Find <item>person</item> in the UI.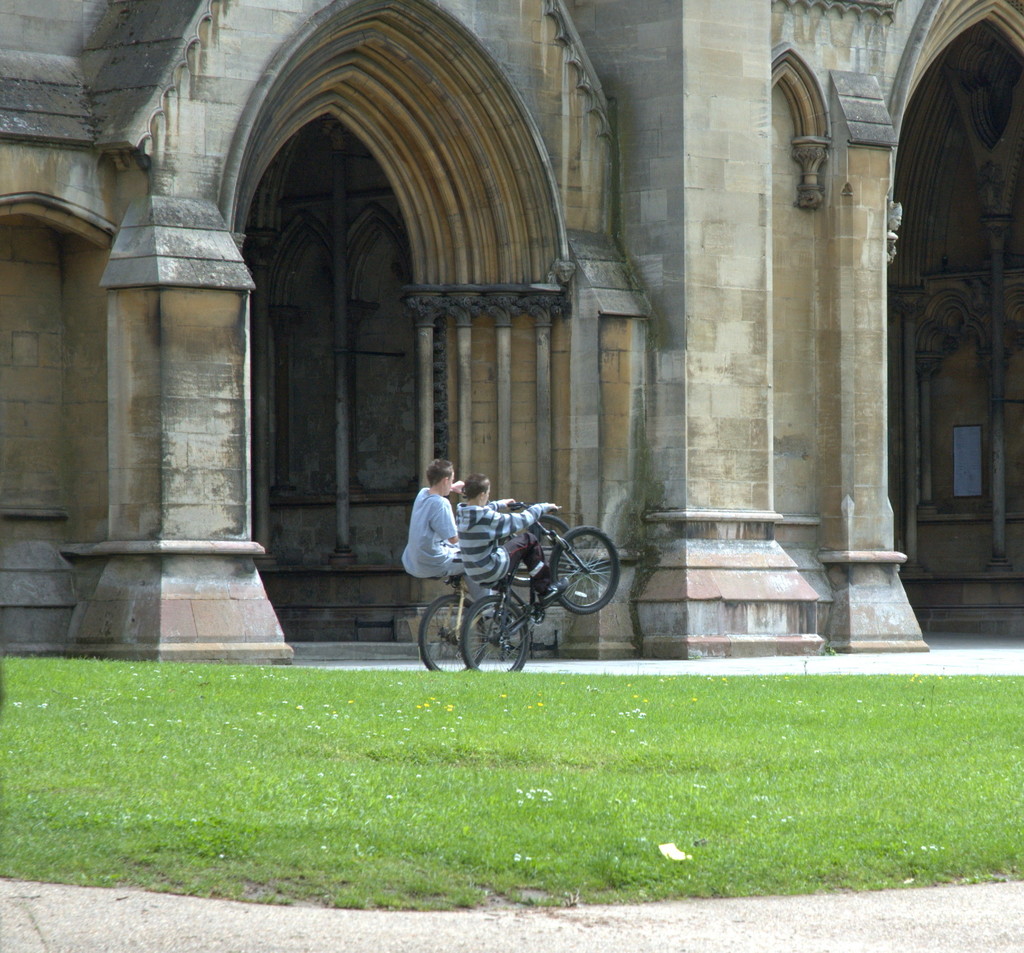
UI element at x1=452 y1=469 x2=566 y2=606.
